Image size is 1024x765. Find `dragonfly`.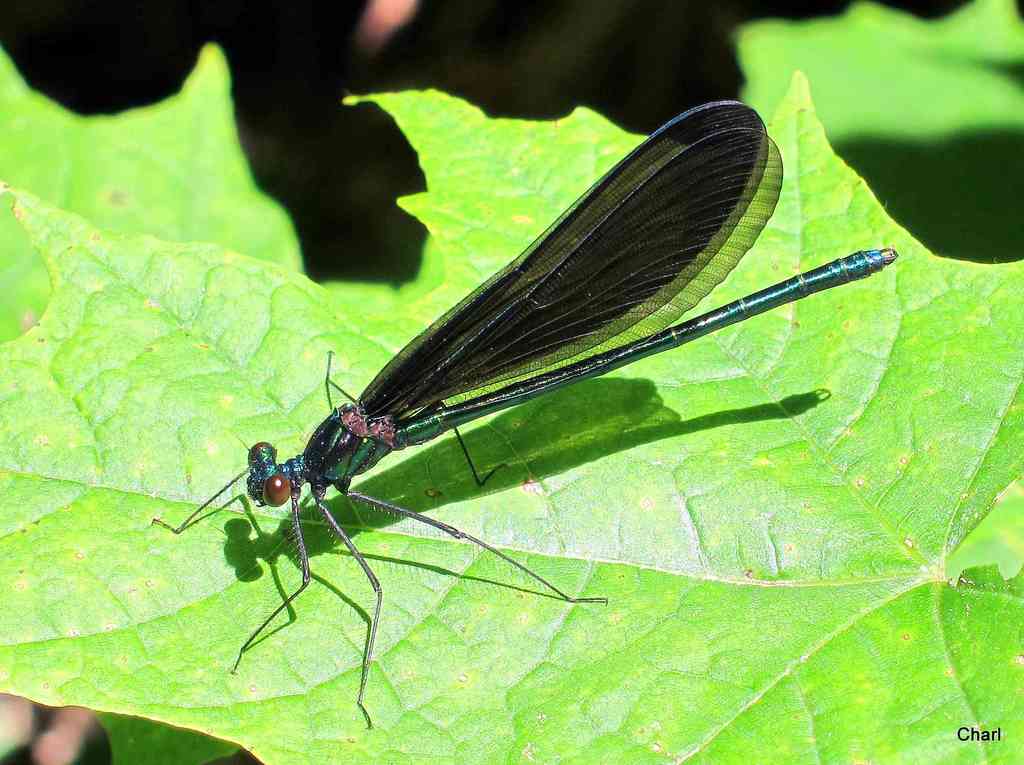
156:97:901:734.
